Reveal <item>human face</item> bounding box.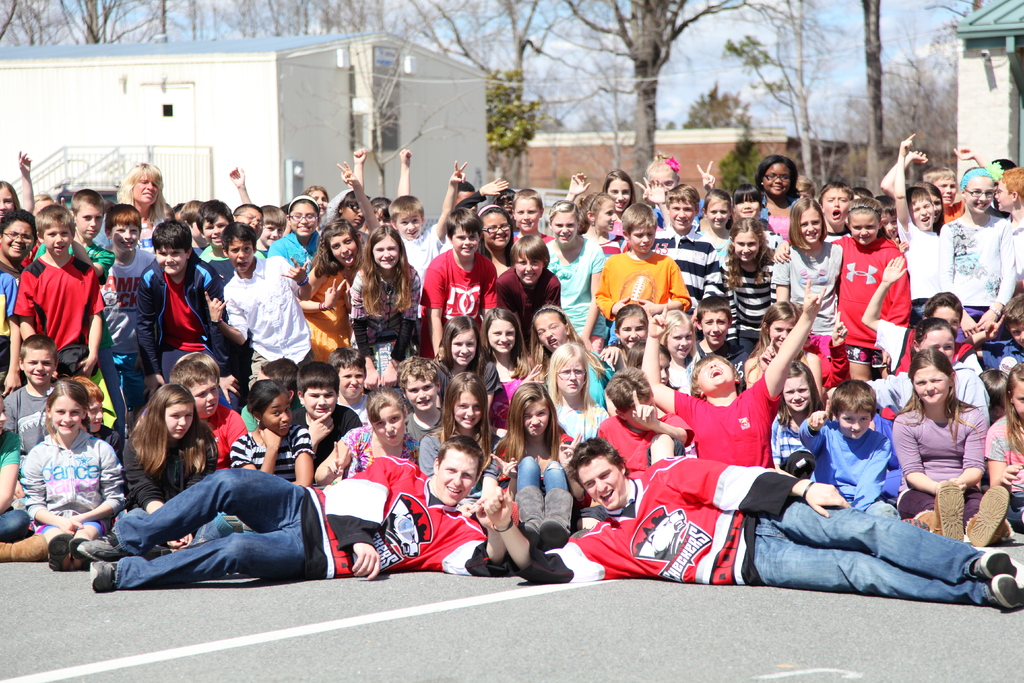
Revealed: <bbox>165, 401, 194, 440</bbox>.
